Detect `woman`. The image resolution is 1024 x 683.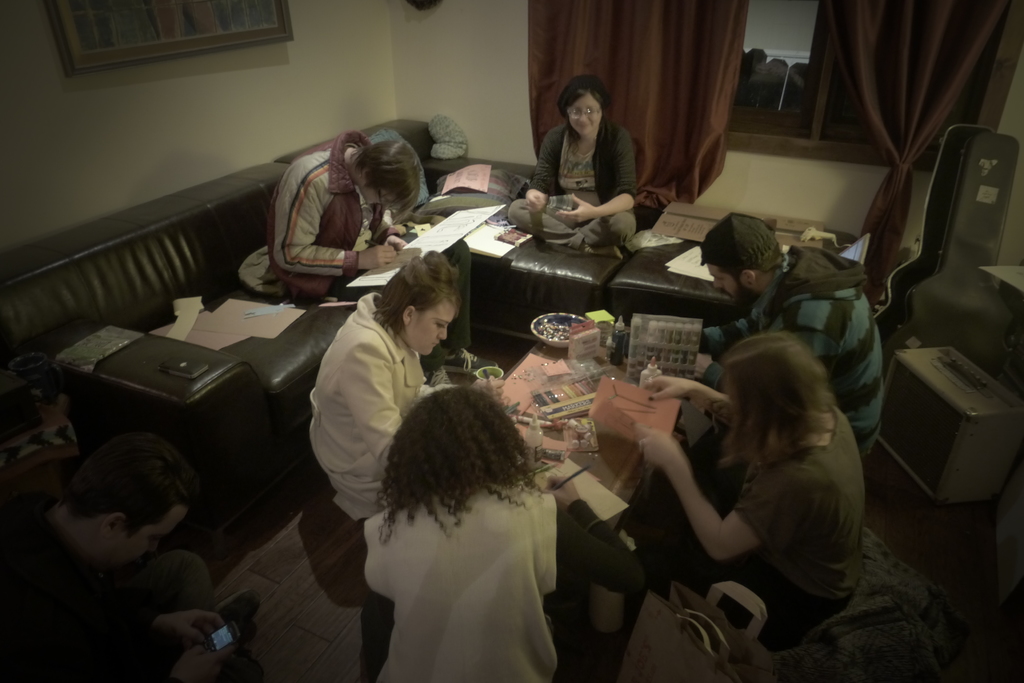
[x1=306, y1=246, x2=445, y2=518].
